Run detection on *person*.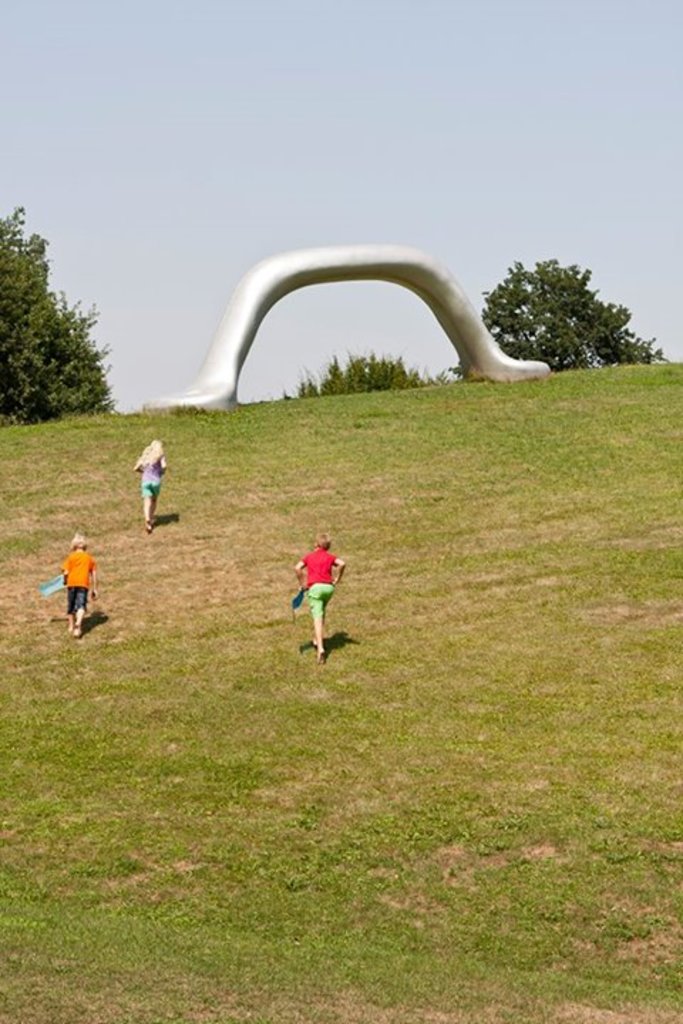
Result: [63, 535, 102, 636].
